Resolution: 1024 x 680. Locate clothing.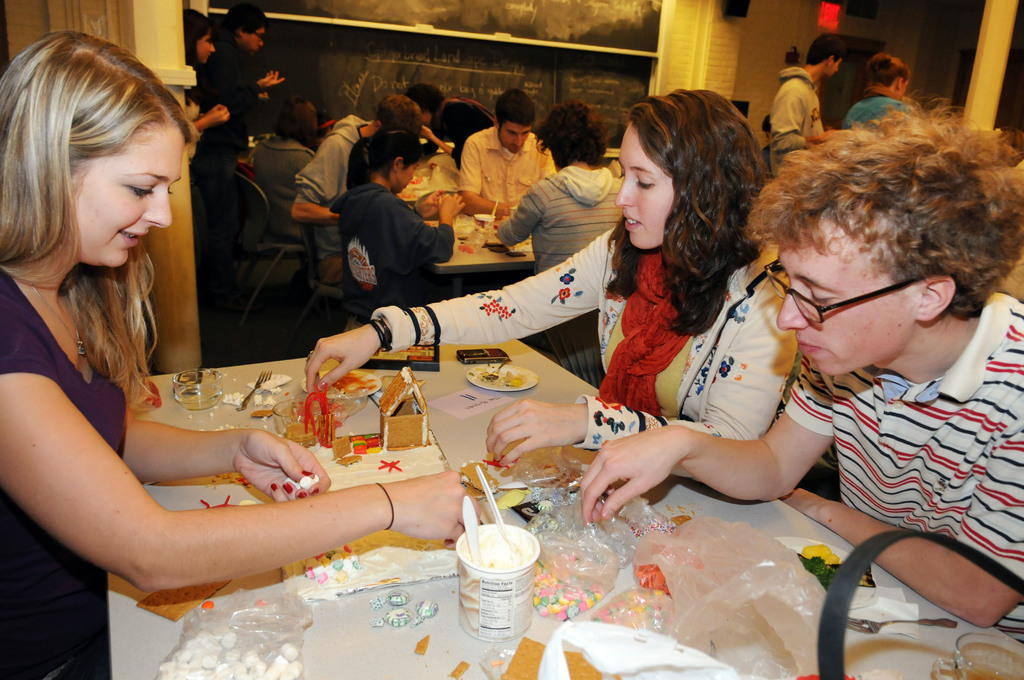
bbox(368, 223, 801, 467).
